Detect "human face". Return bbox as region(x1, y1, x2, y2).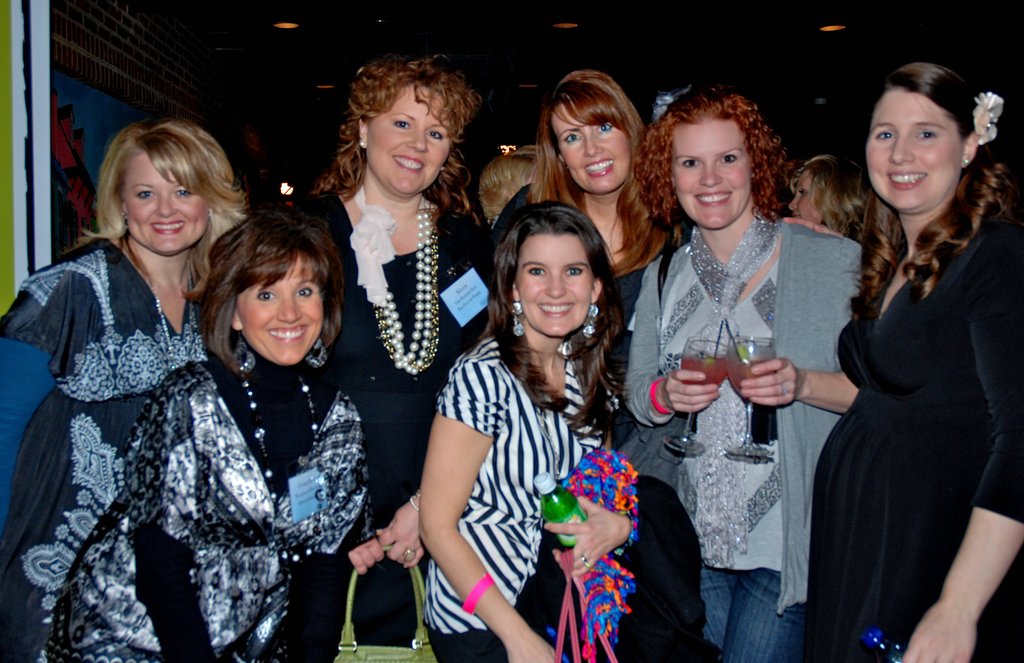
region(787, 171, 822, 223).
